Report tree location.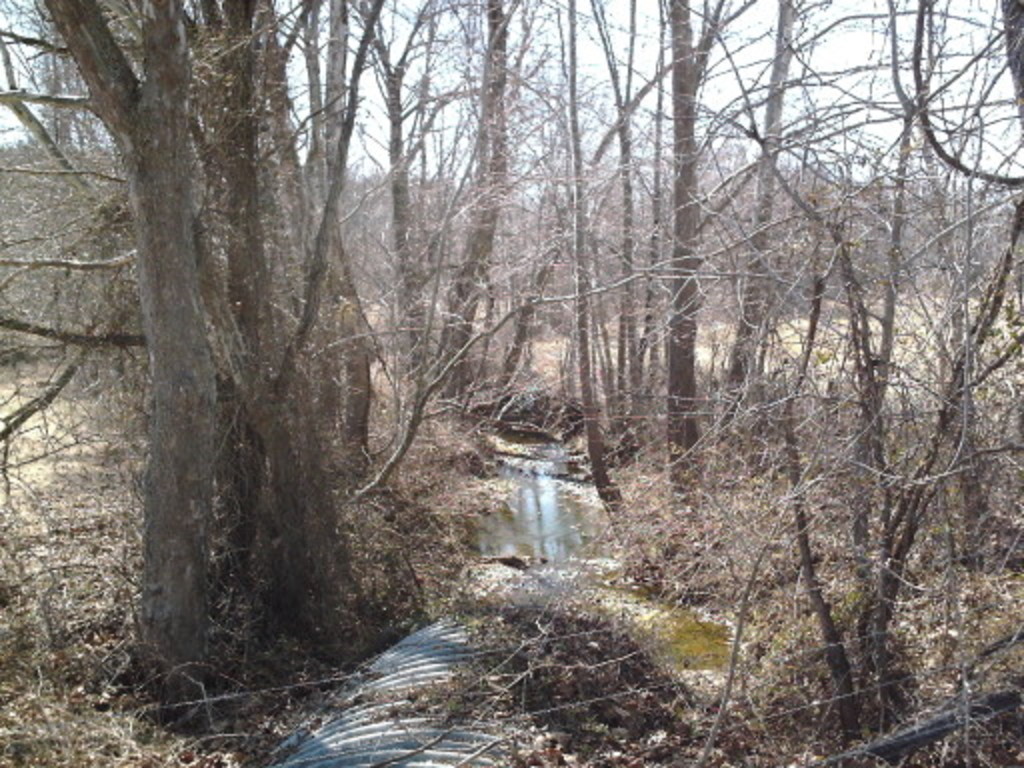
Report: (left=434, top=0, right=642, bottom=540).
